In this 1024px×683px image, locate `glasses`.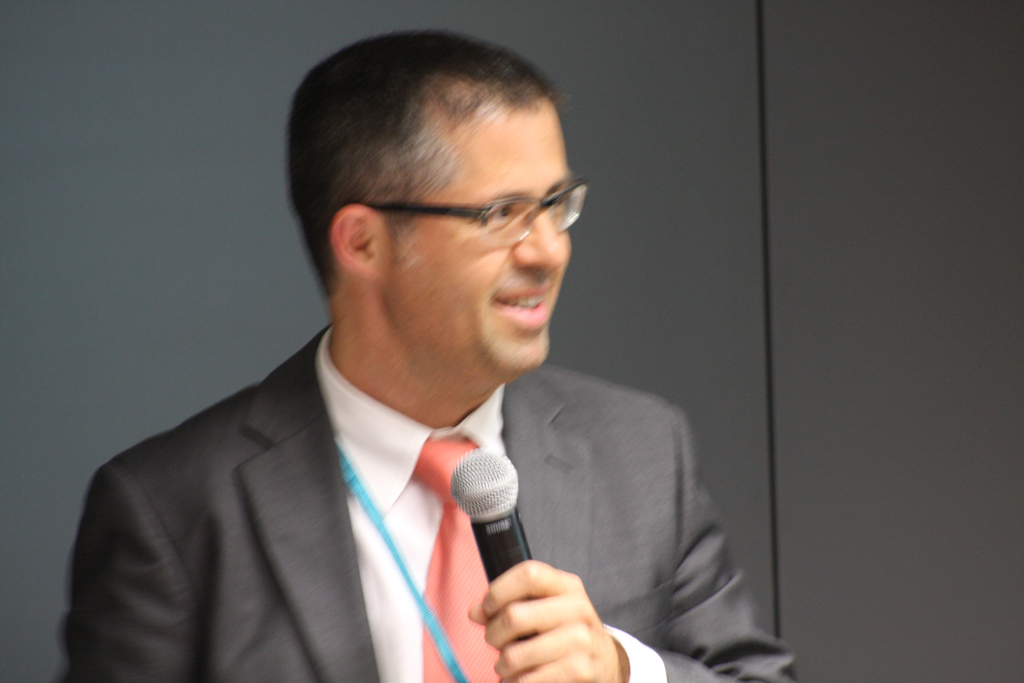
Bounding box: Rect(362, 175, 592, 249).
